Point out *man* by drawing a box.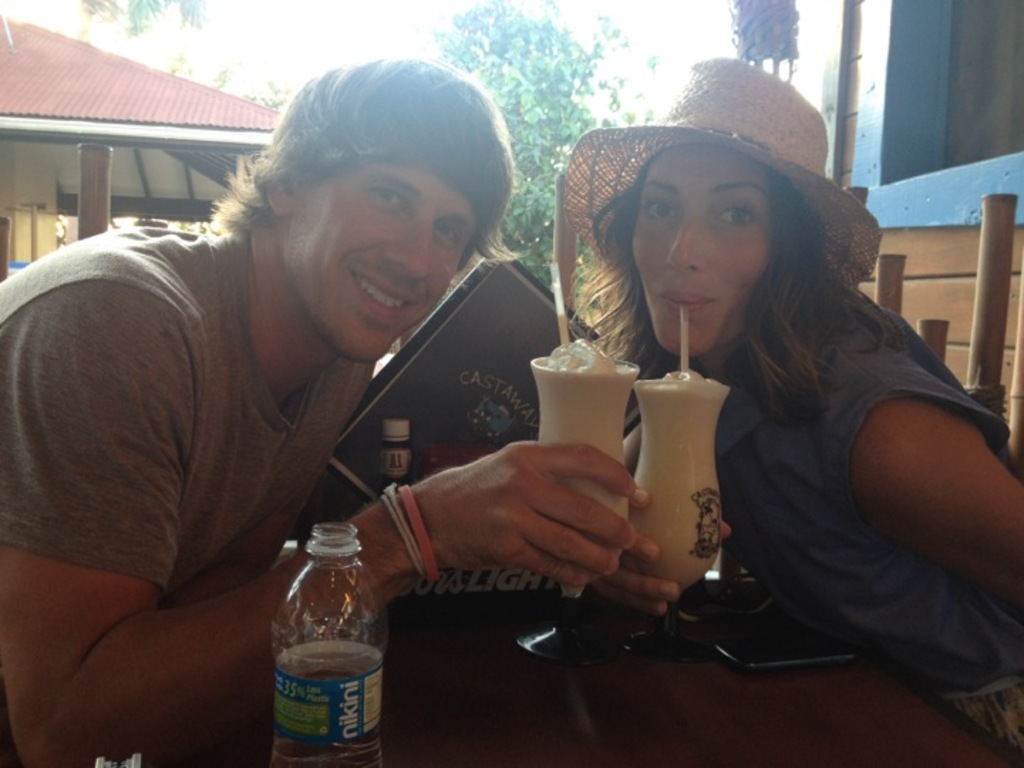
region(3, 60, 634, 767).
